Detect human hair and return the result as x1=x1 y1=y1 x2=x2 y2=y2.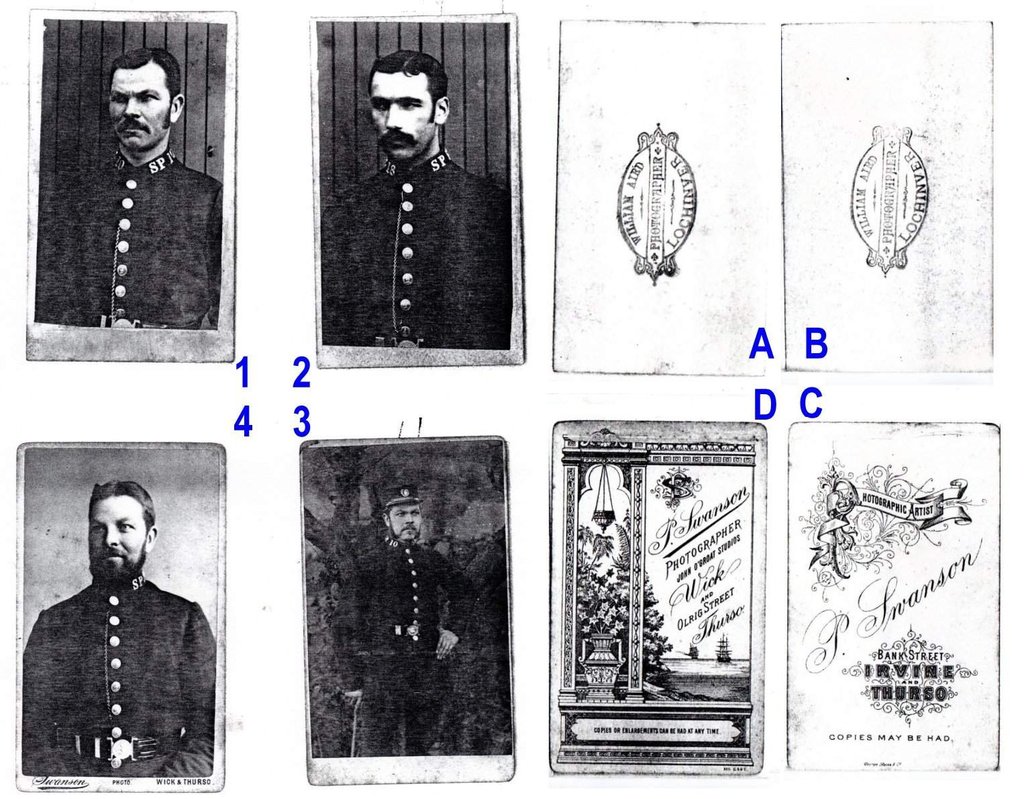
x1=352 y1=43 x2=445 y2=132.
